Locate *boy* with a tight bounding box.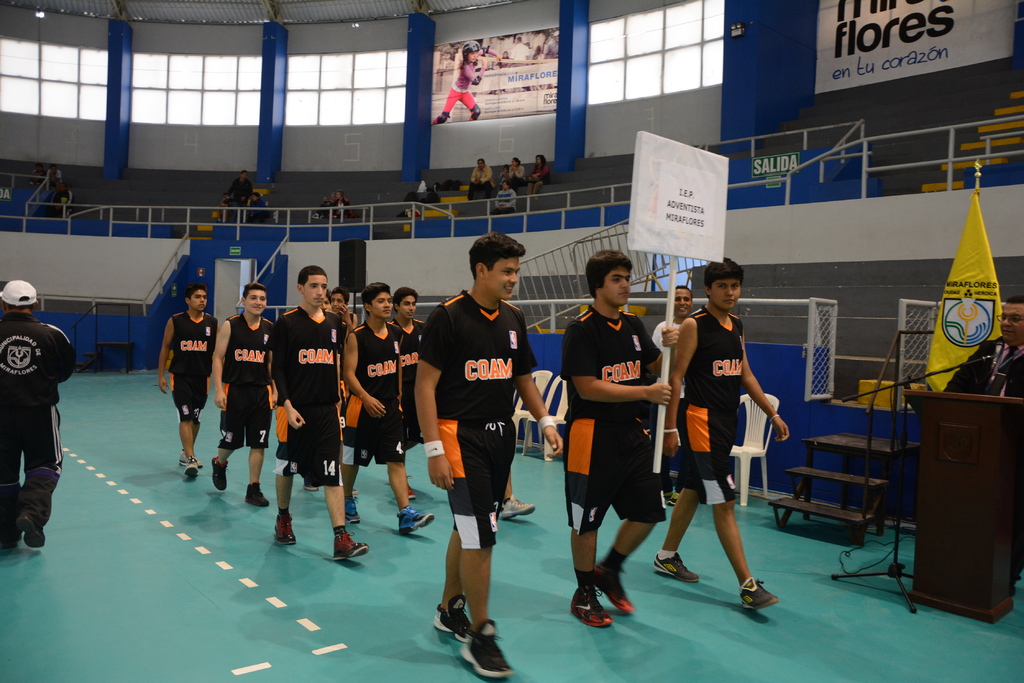
(340,282,435,534).
